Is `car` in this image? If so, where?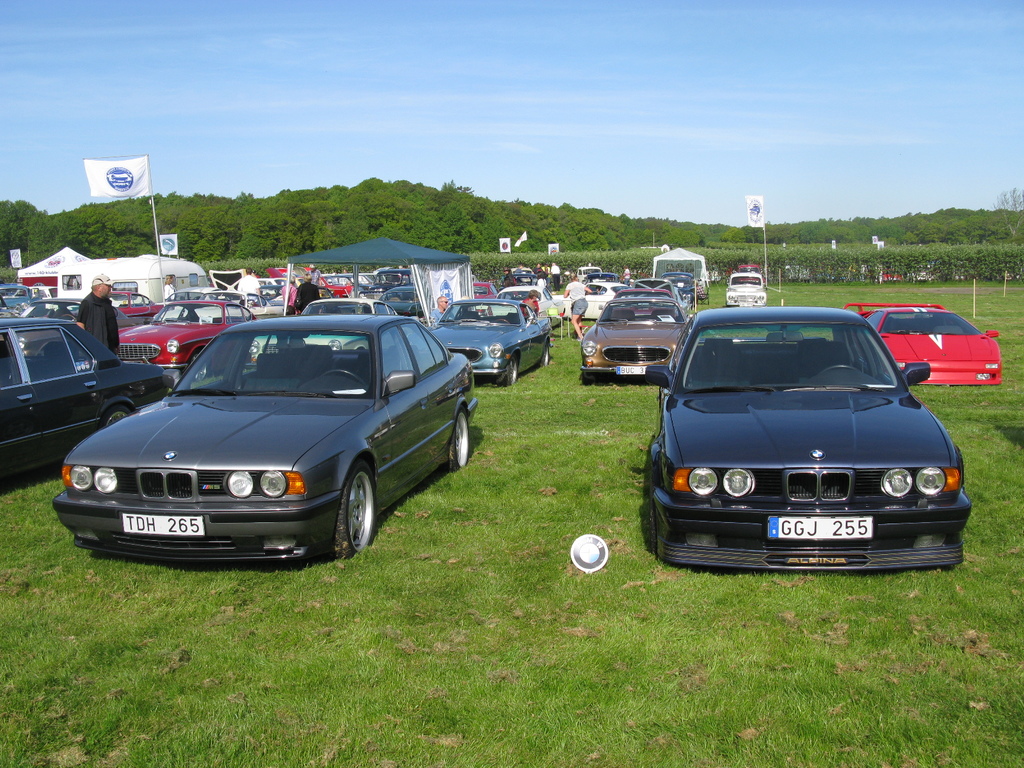
Yes, at 429/294/551/387.
